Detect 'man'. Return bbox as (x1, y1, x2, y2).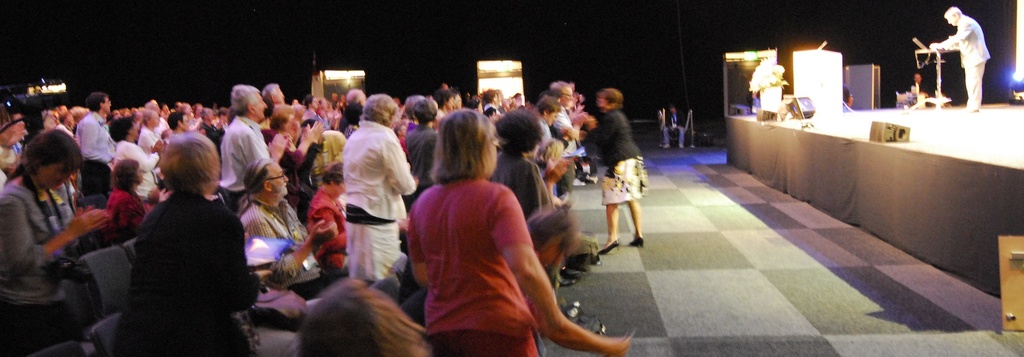
(337, 88, 366, 129).
